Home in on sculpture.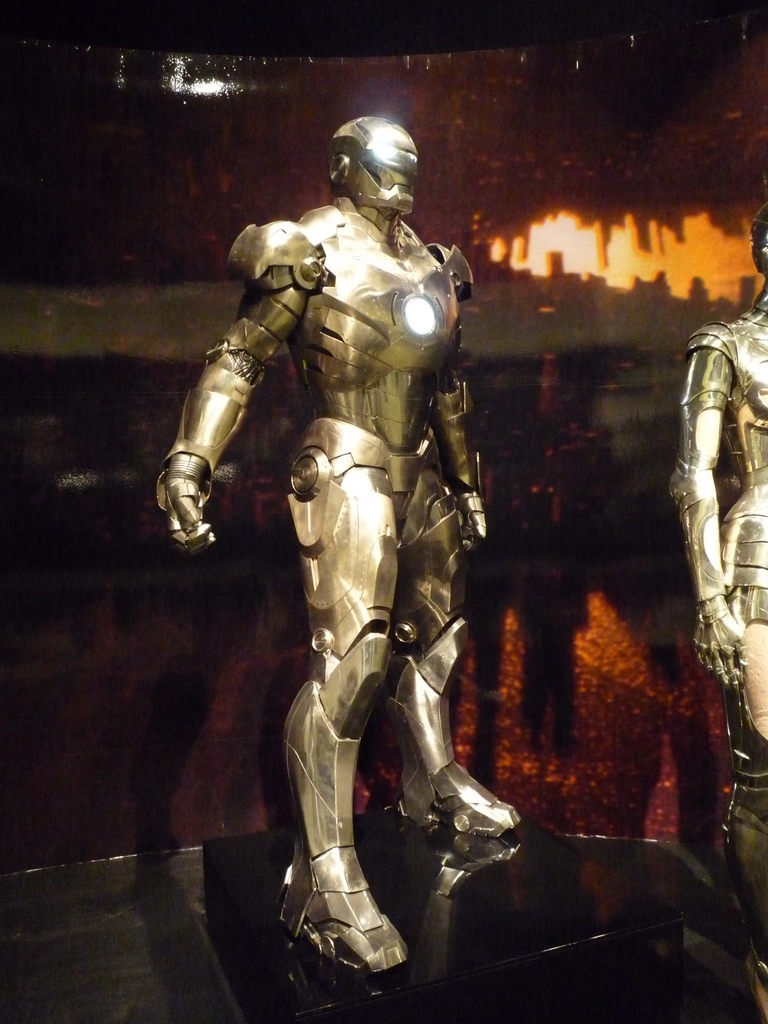
Homed in at [176,117,552,1021].
